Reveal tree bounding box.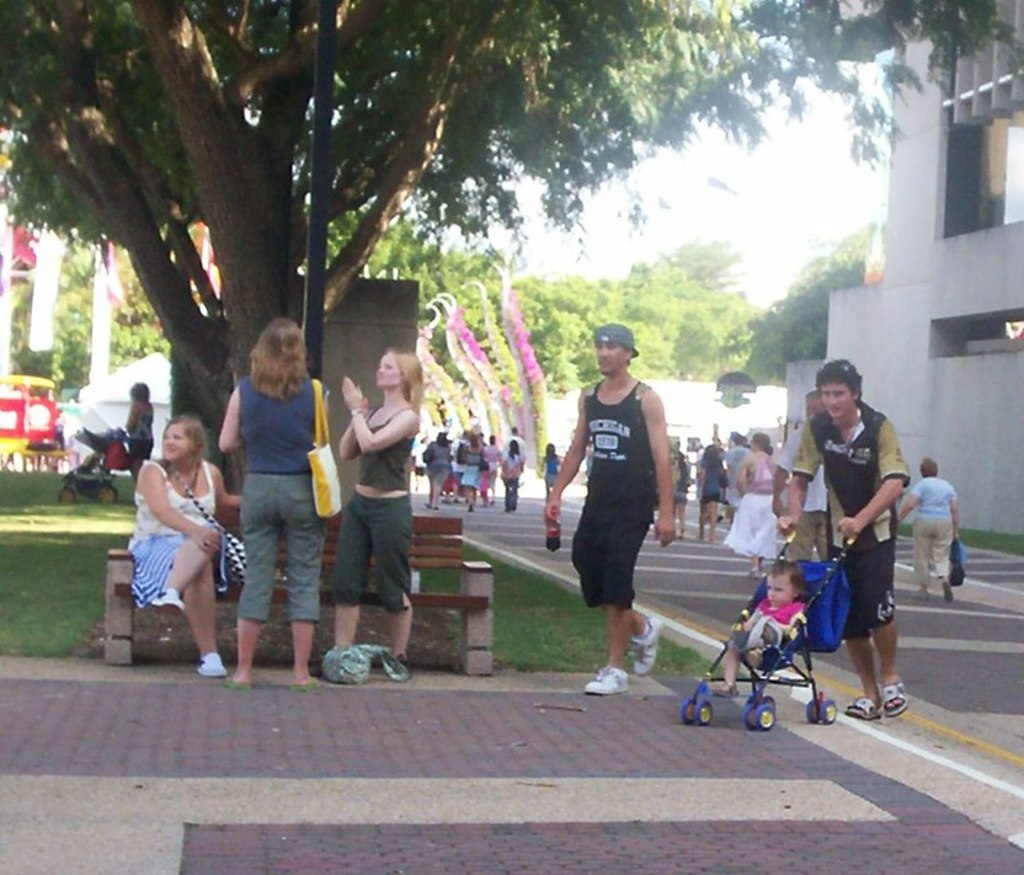
Revealed: x1=5 y1=23 x2=1023 y2=693.
